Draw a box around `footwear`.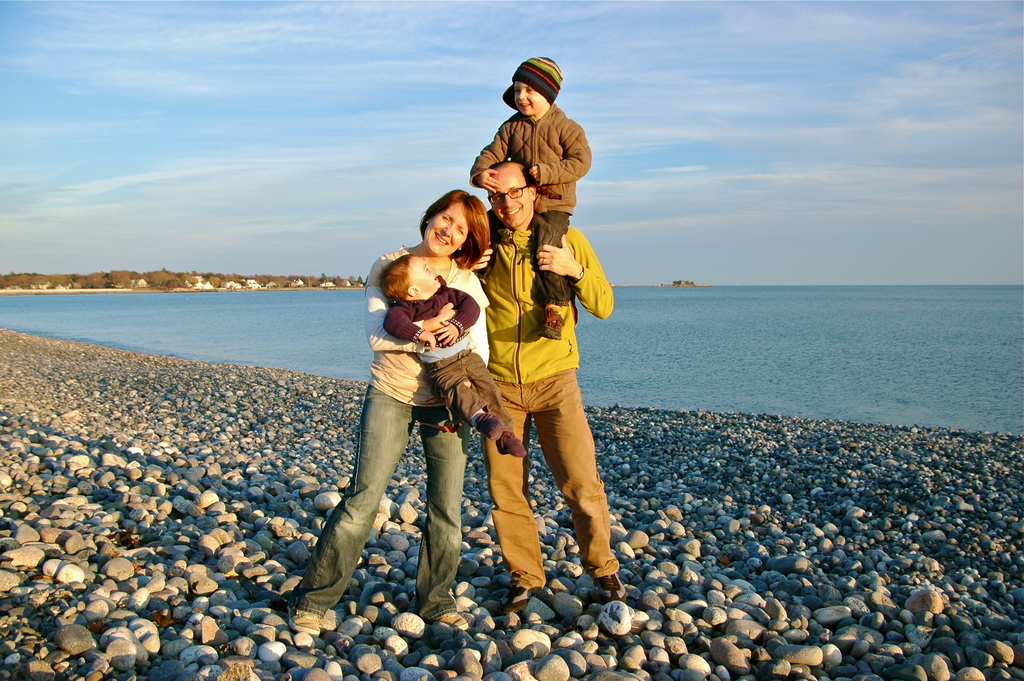
bbox=[544, 310, 566, 341].
